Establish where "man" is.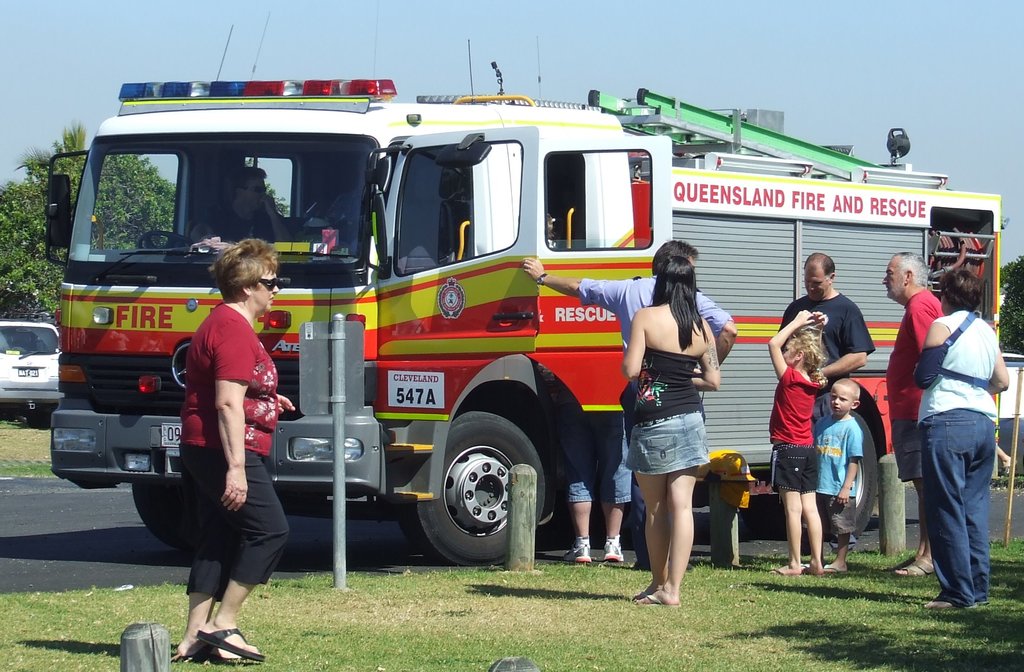
Established at {"left": 521, "top": 240, "right": 739, "bottom": 570}.
